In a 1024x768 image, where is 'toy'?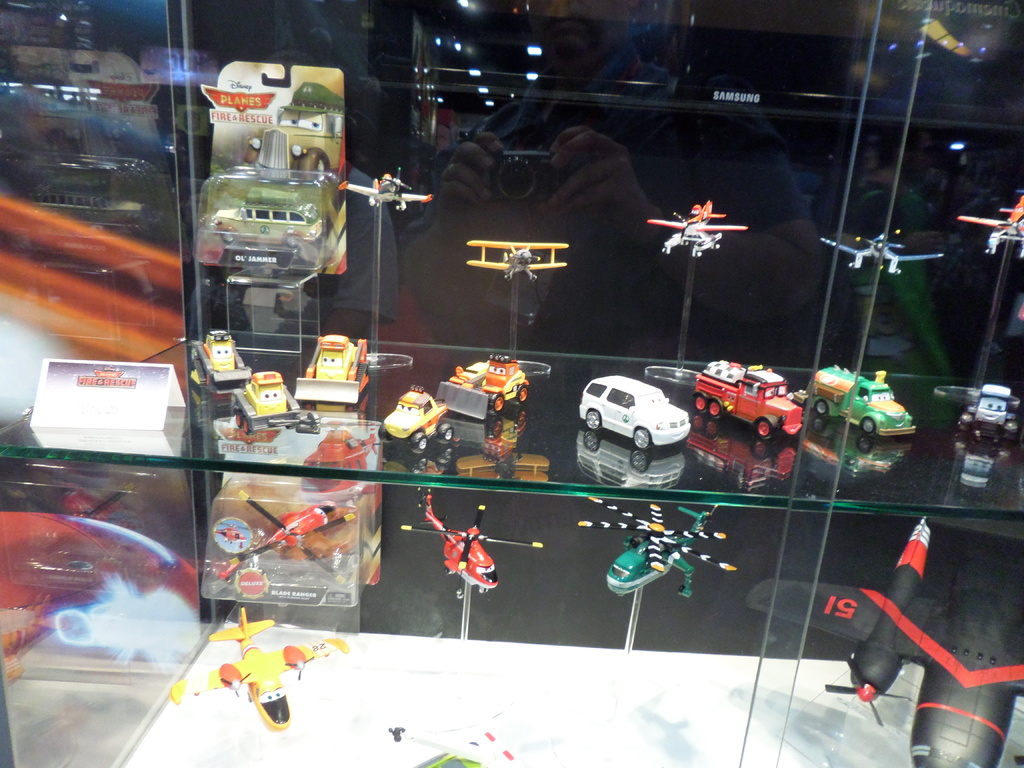
<region>228, 367, 323, 435</region>.
